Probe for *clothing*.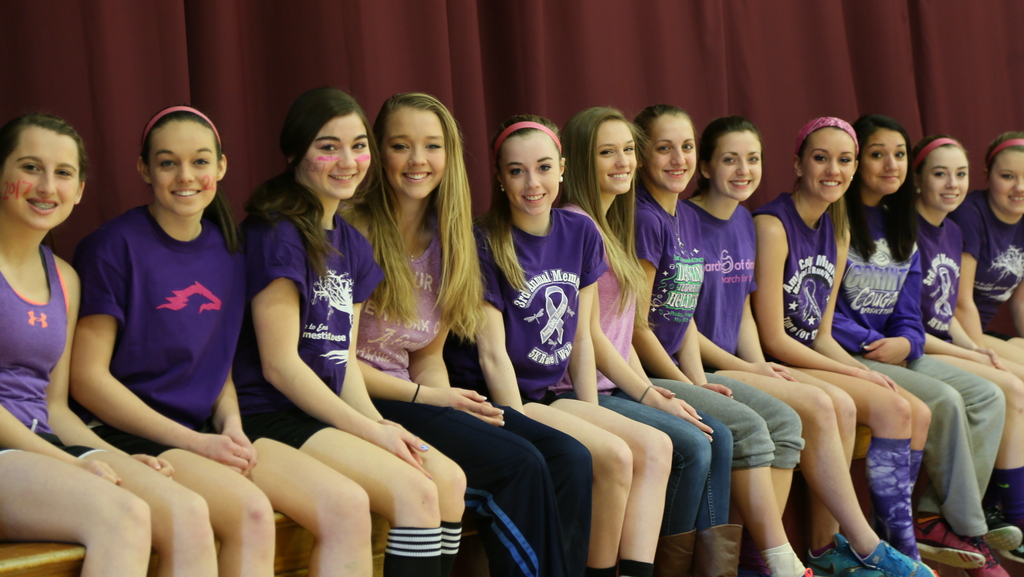
Probe result: locate(957, 188, 1023, 336).
